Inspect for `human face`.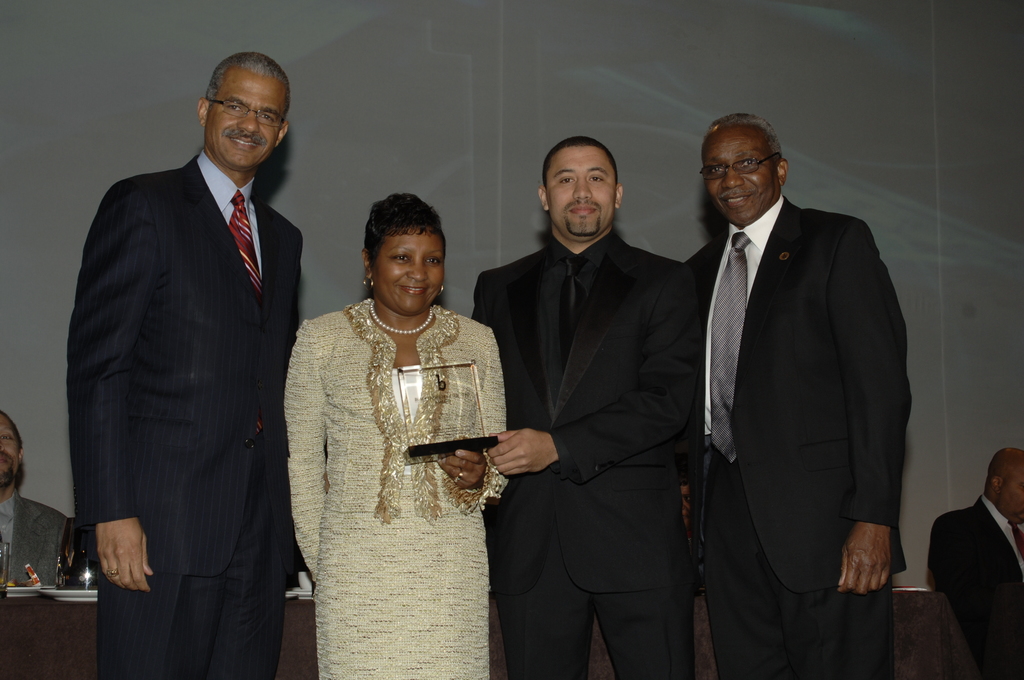
Inspection: bbox(552, 145, 616, 241).
